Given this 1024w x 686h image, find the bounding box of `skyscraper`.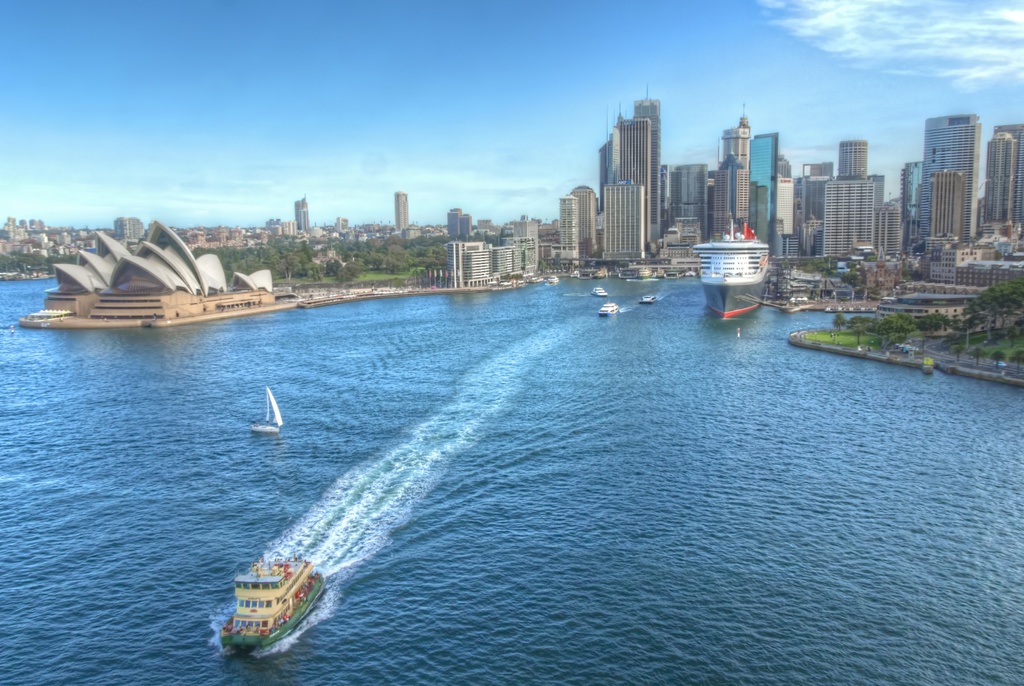
l=554, t=194, r=582, b=263.
